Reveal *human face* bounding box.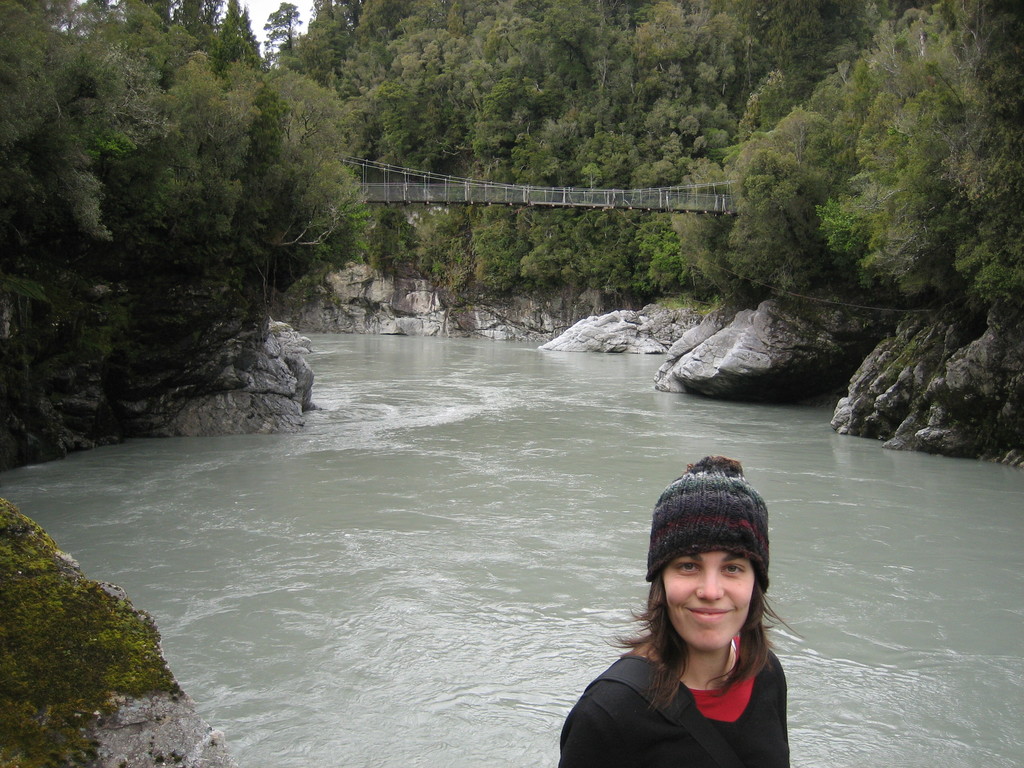
Revealed: bbox(662, 550, 760, 650).
